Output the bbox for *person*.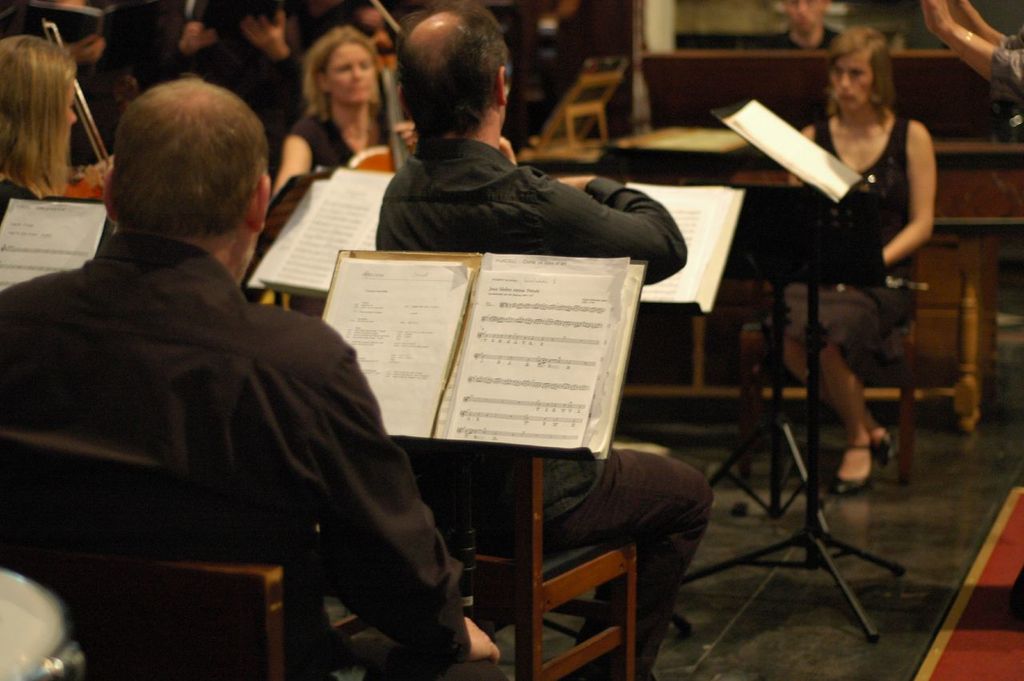
759 0 959 471.
